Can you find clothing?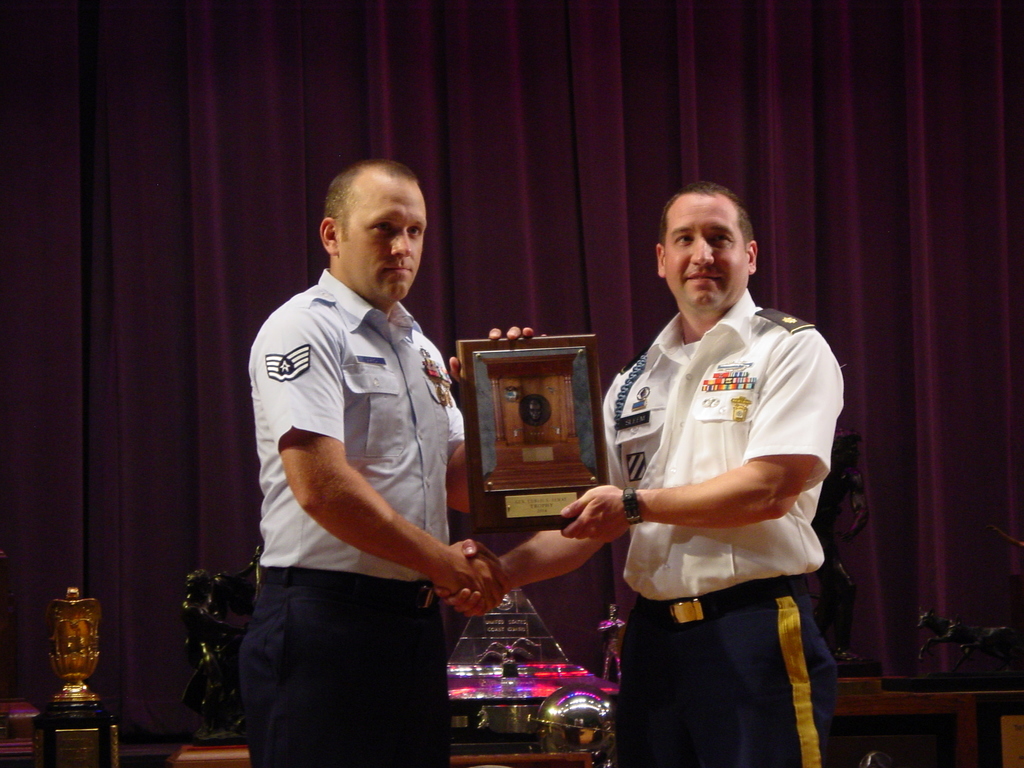
Yes, bounding box: pyautogui.locateOnScreen(242, 271, 467, 767).
